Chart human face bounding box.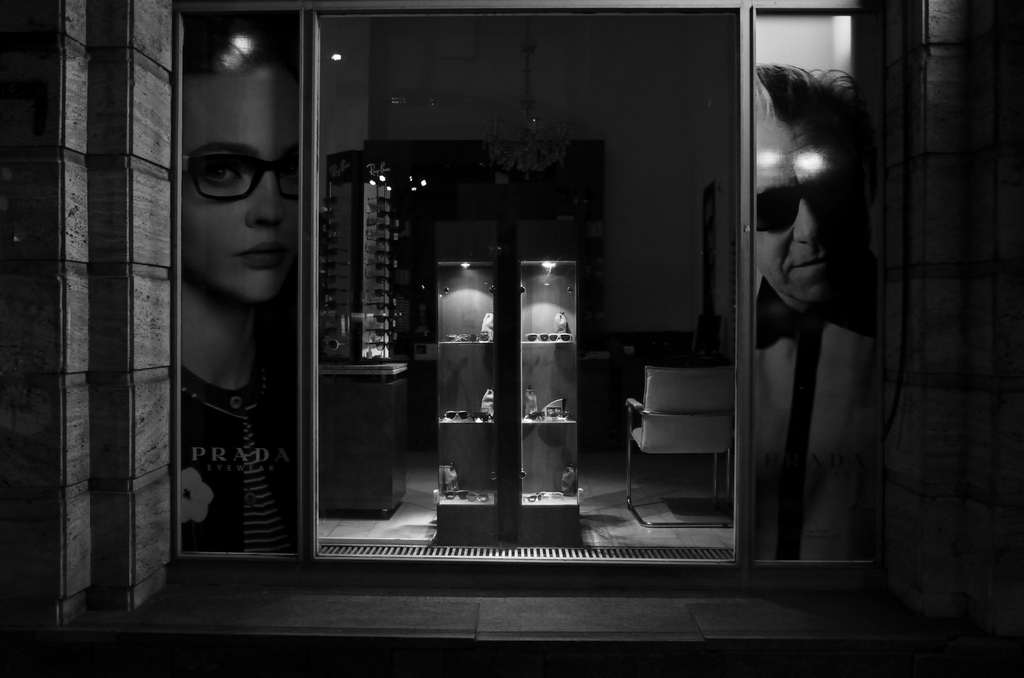
Charted: select_region(753, 109, 877, 305).
